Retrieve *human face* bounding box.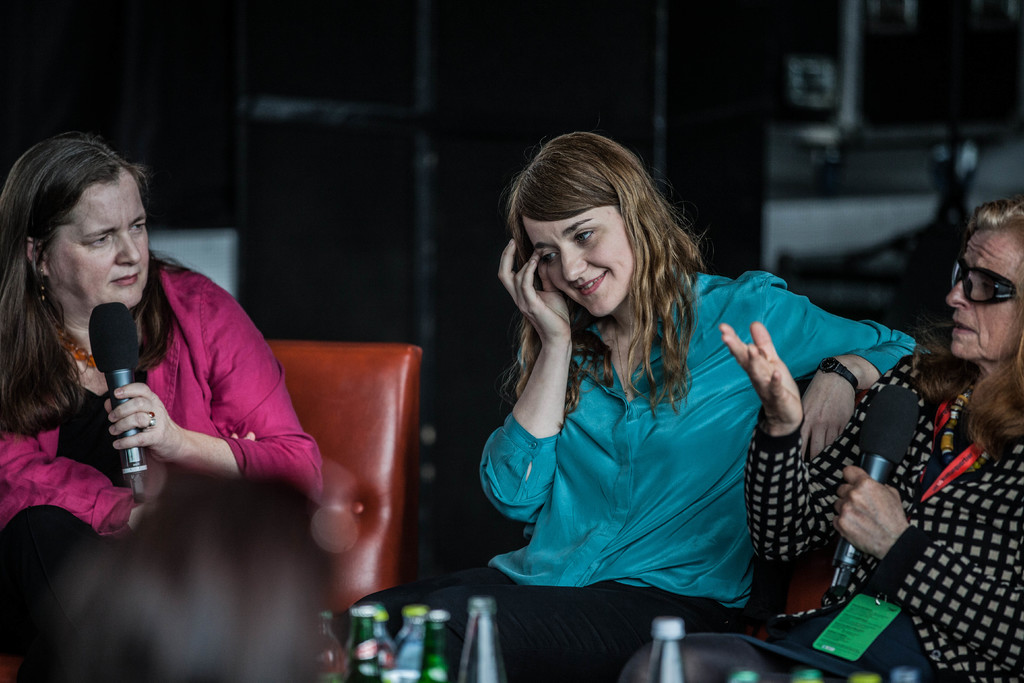
Bounding box: (523, 215, 639, 323).
